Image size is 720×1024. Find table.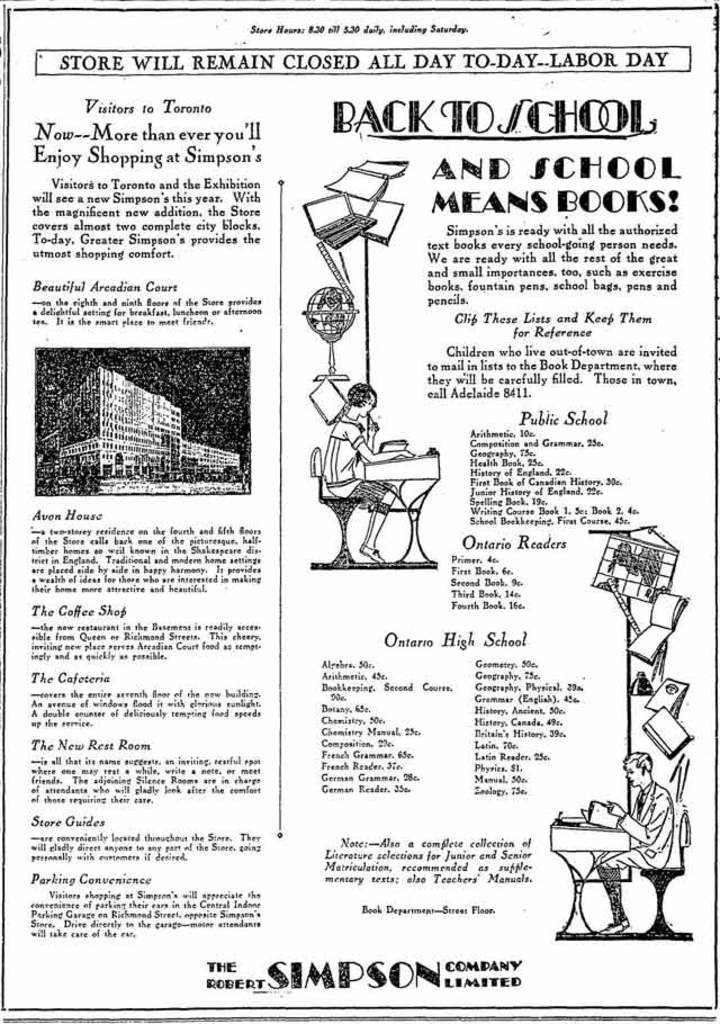
box(544, 818, 628, 936).
